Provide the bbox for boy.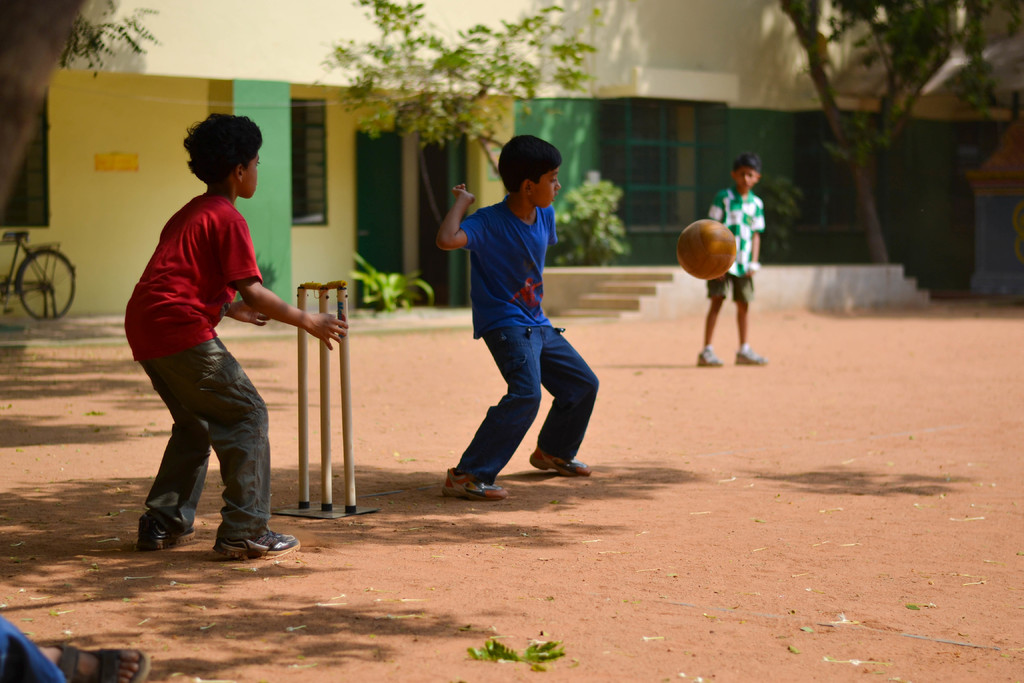
crop(690, 154, 775, 370).
